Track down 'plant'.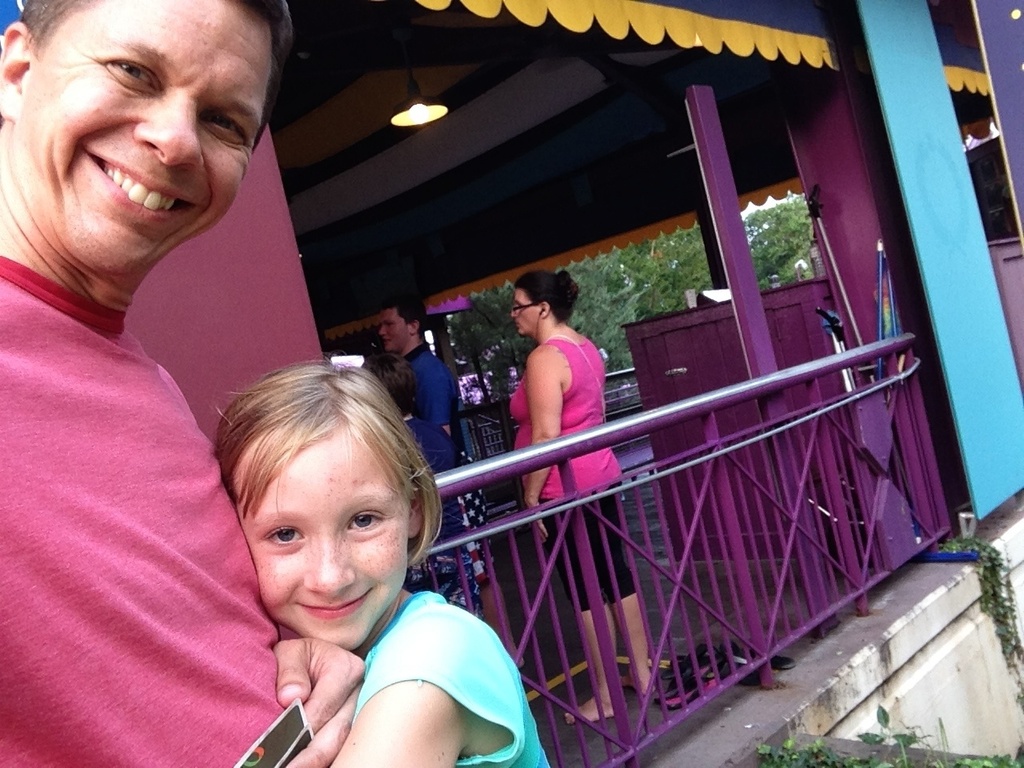
Tracked to [x1=855, y1=702, x2=927, y2=767].
